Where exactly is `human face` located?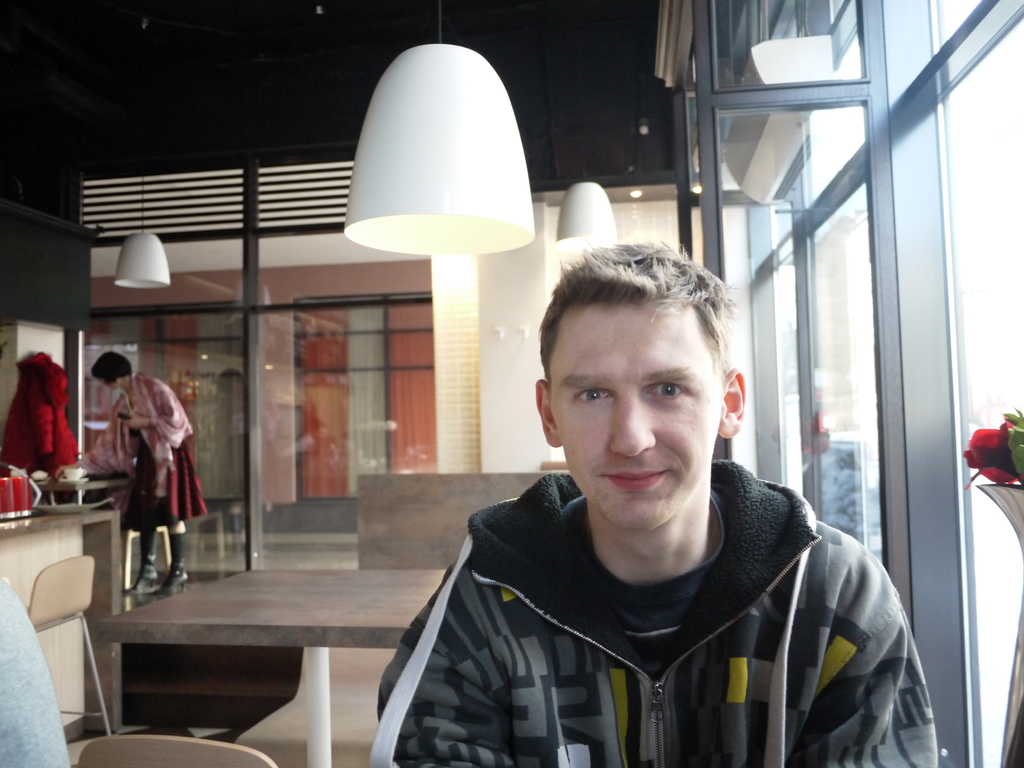
Its bounding box is (left=554, top=302, right=724, bottom=534).
